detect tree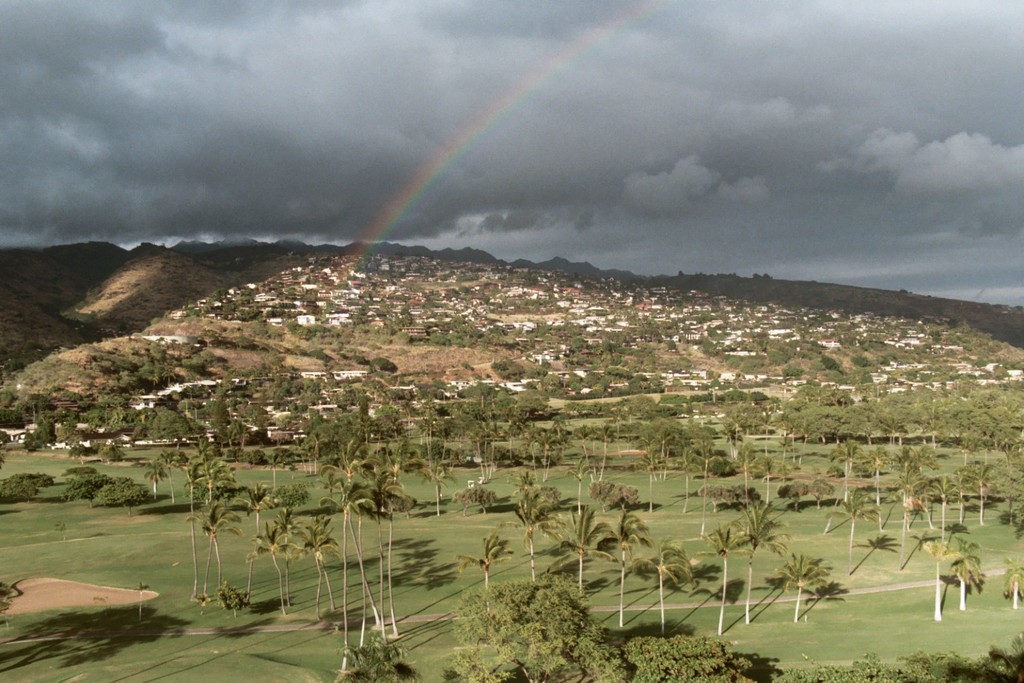
bbox=(221, 579, 249, 615)
